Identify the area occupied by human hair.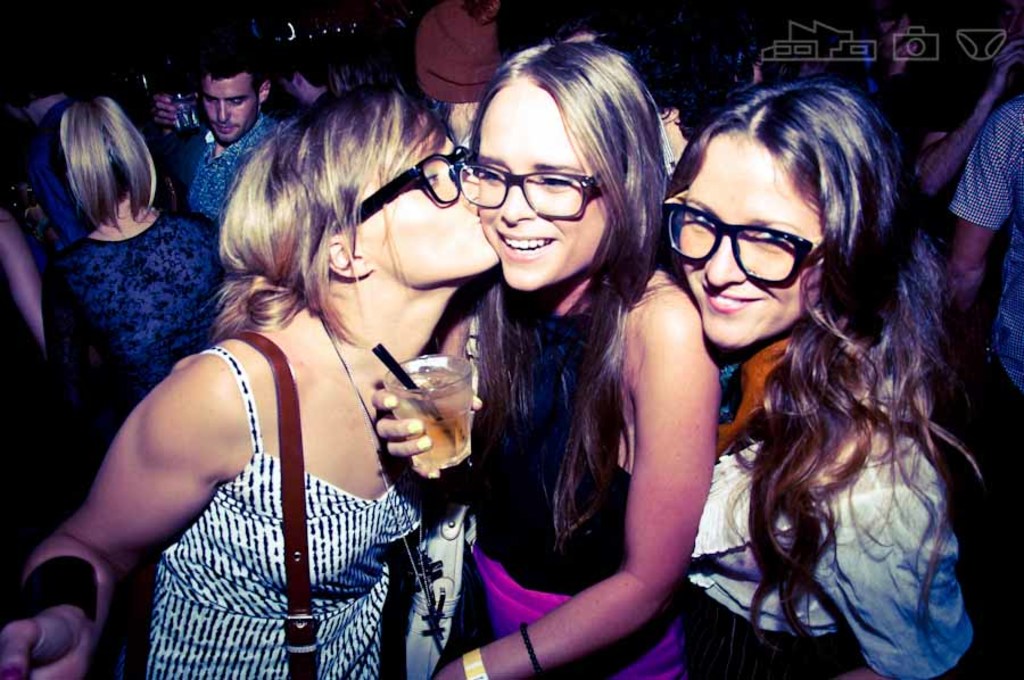
Area: [34, 97, 157, 233].
